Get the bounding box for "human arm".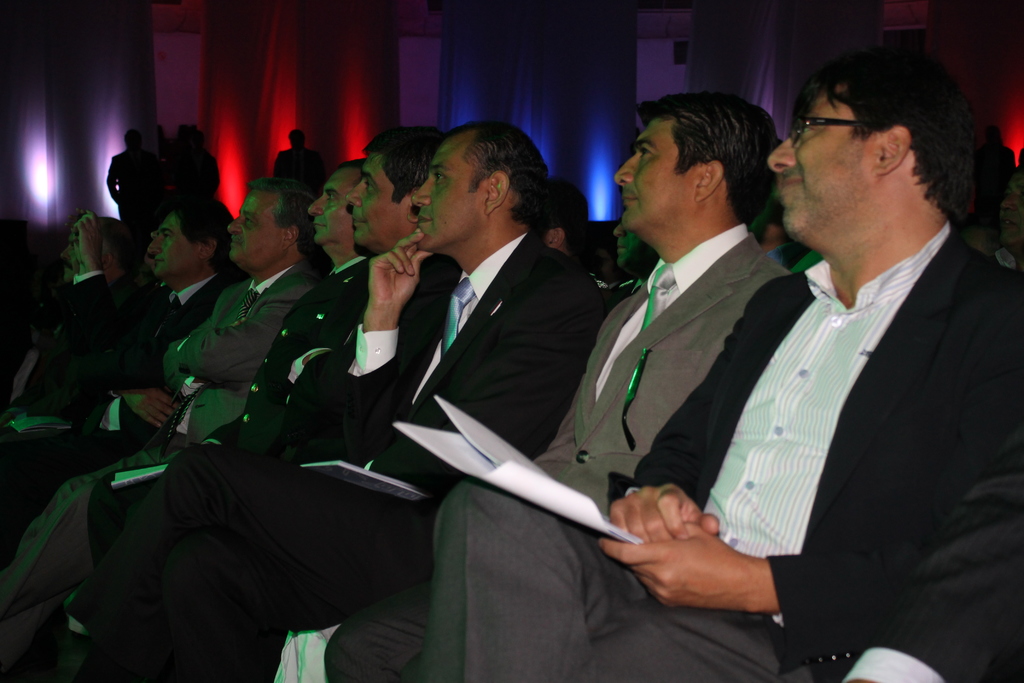
[x1=88, y1=295, x2=194, y2=391].
